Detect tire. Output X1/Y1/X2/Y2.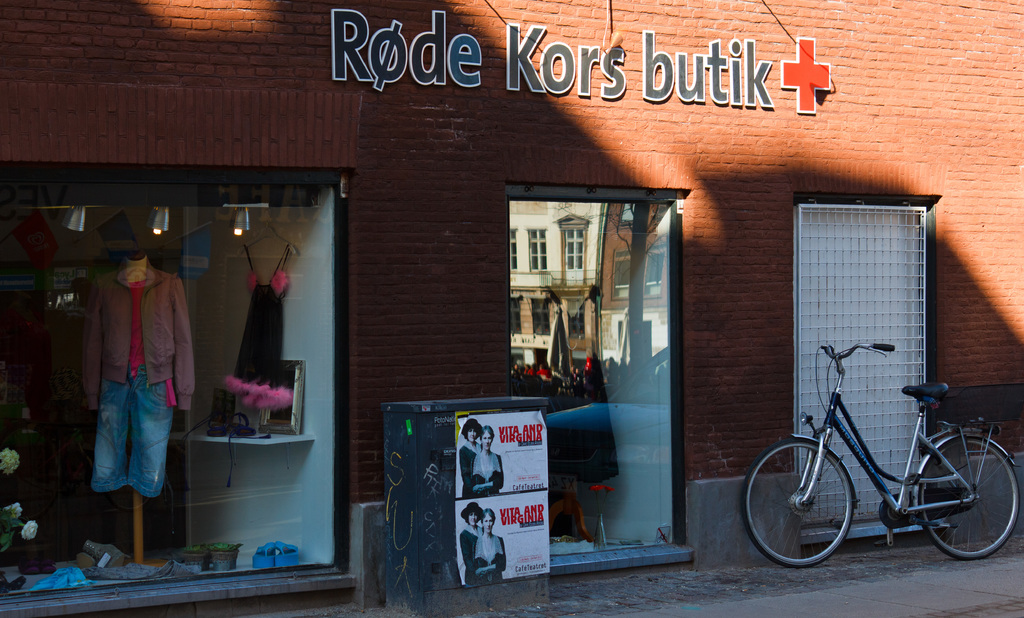
742/438/853/569.
